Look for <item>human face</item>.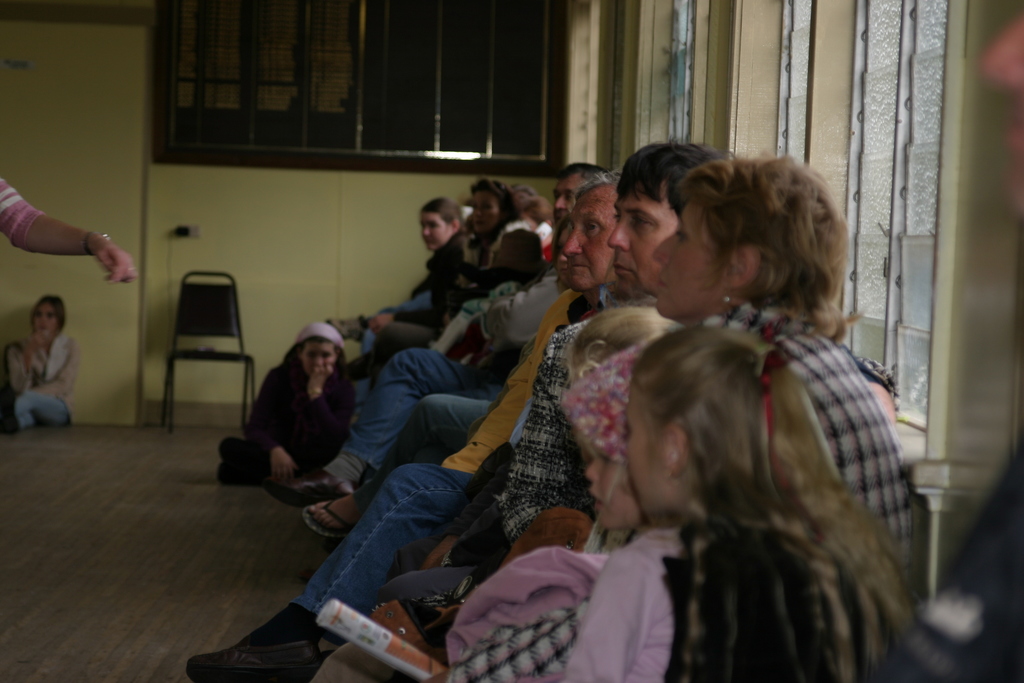
Found: BBox(303, 346, 340, 378).
